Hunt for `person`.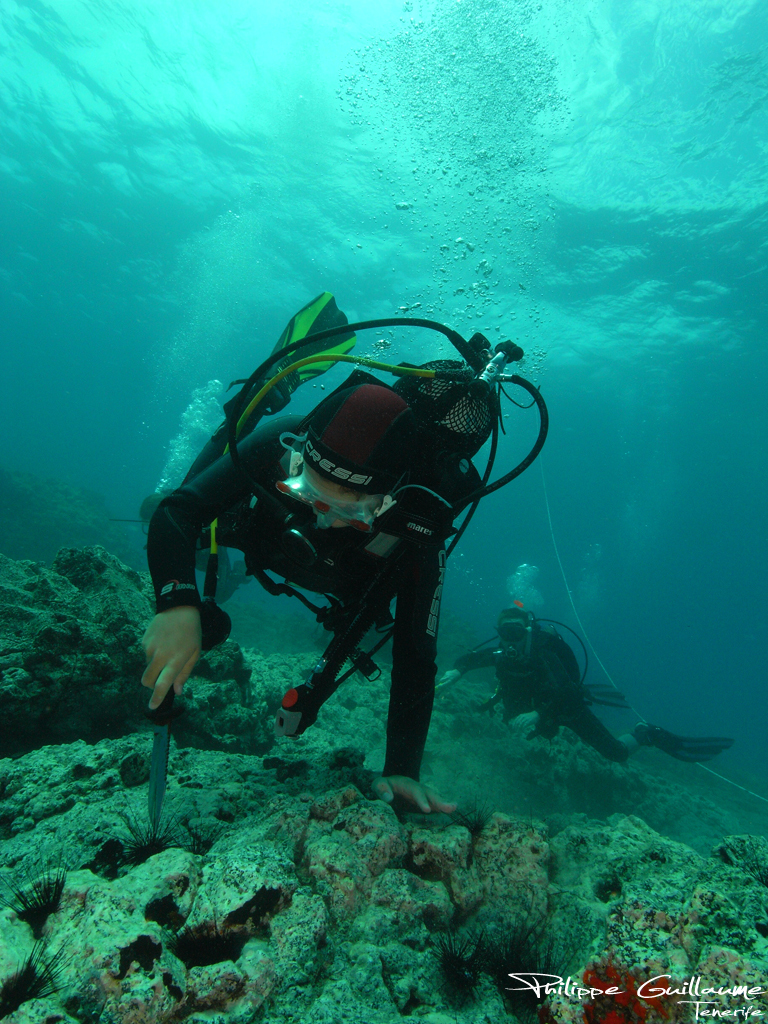
Hunted down at crop(486, 606, 727, 769).
